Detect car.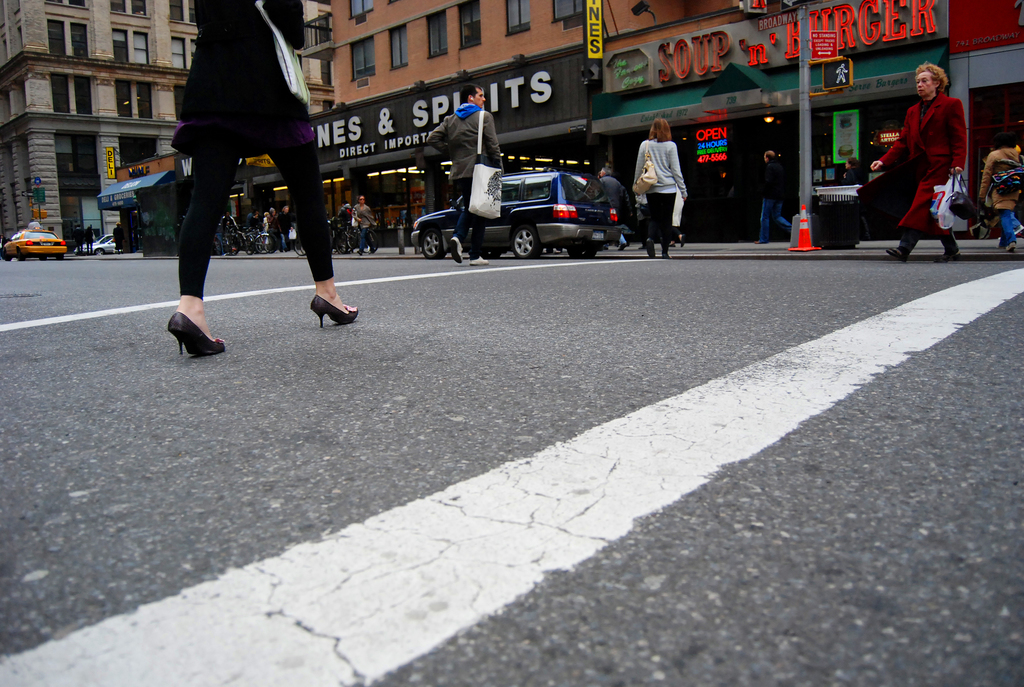
Detected at box=[84, 239, 115, 256].
